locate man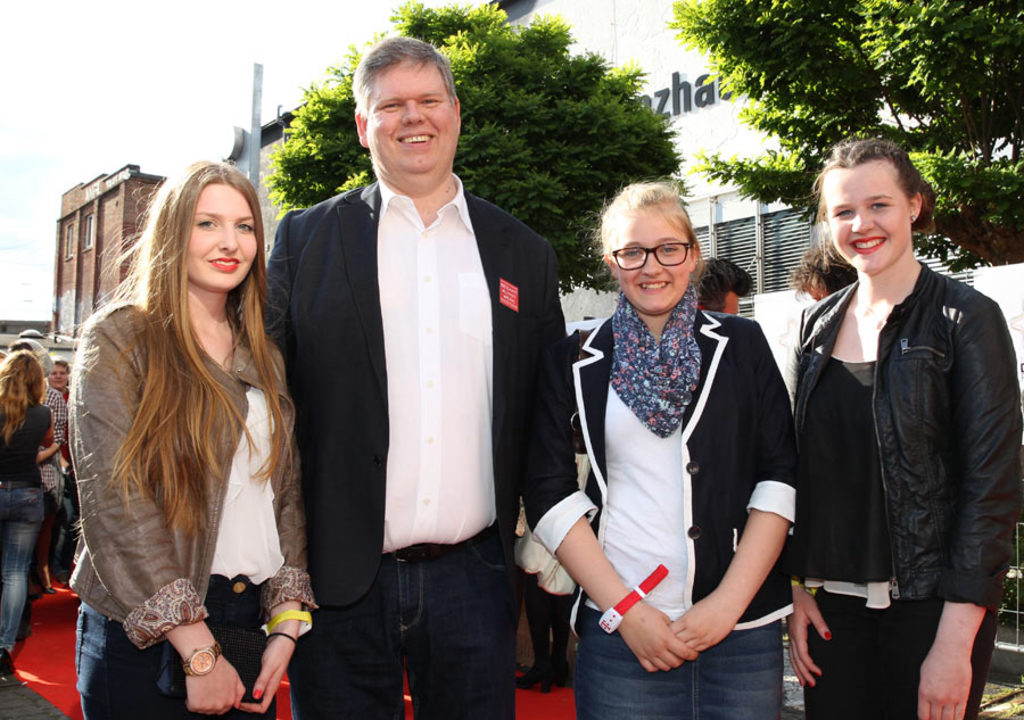
left=269, top=43, right=564, bottom=710
